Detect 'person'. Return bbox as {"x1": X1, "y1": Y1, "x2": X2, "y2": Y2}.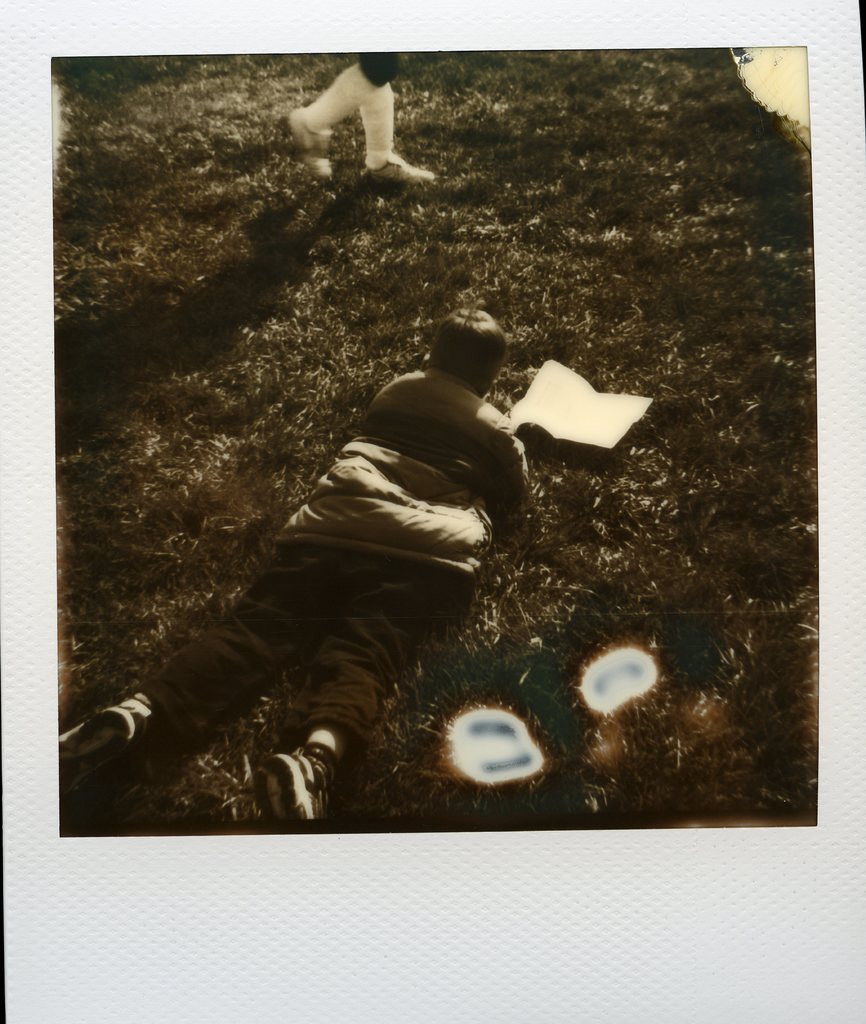
{"x1": 63, "y1": 295, "x2": 527, "y2": 823}.
